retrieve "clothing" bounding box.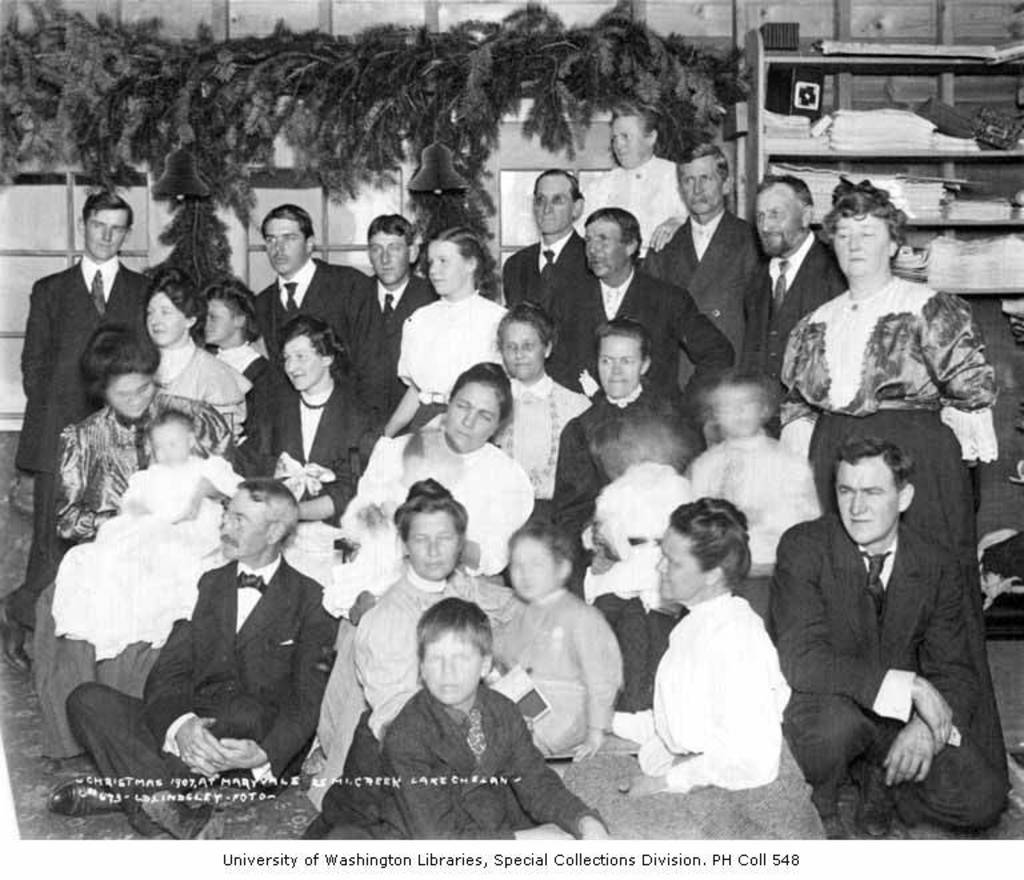
Bounding box: select_region(637, 568, 815, 803).
